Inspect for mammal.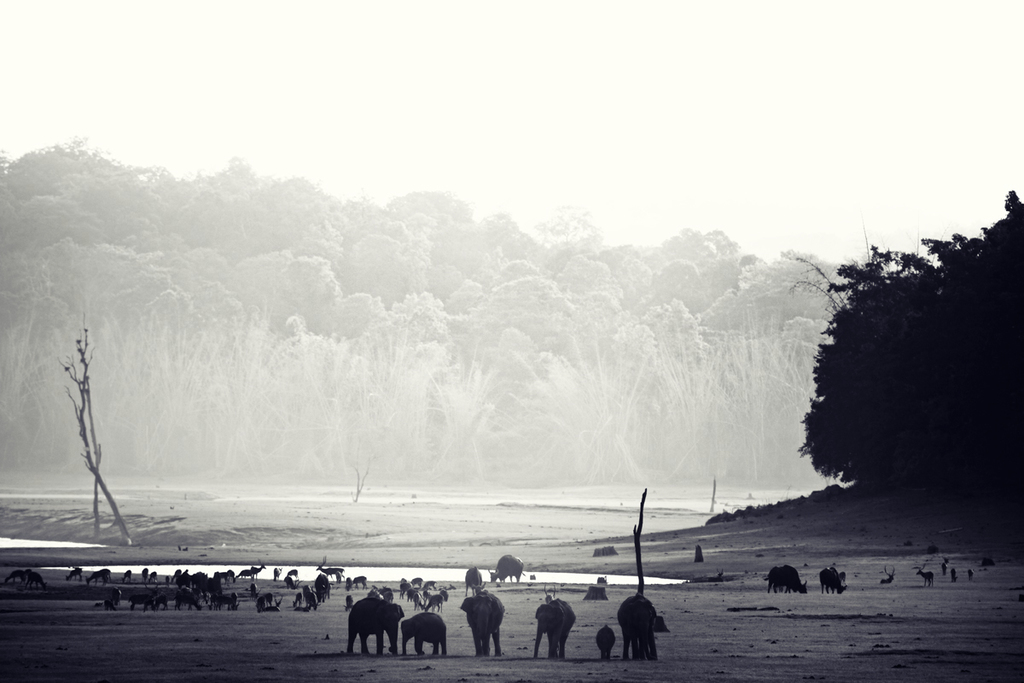
Inspection: Rect(768, 564, 809, 594).
